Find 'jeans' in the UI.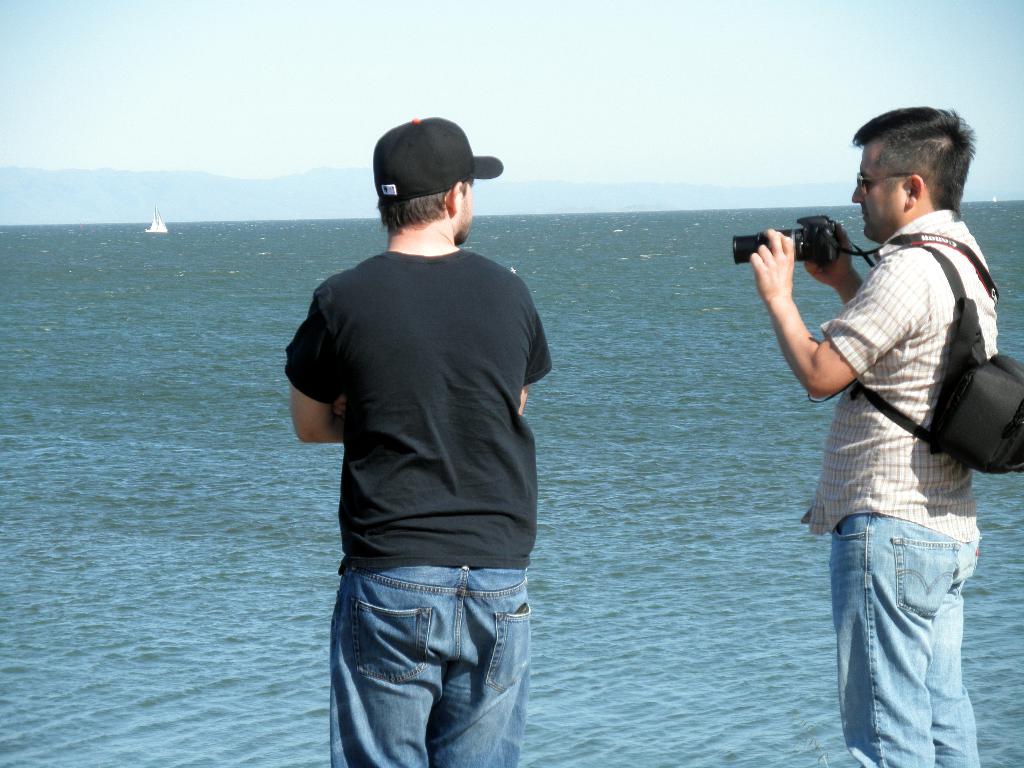
UI element at [x1=837, y1=500, x2=992, y2=767].
